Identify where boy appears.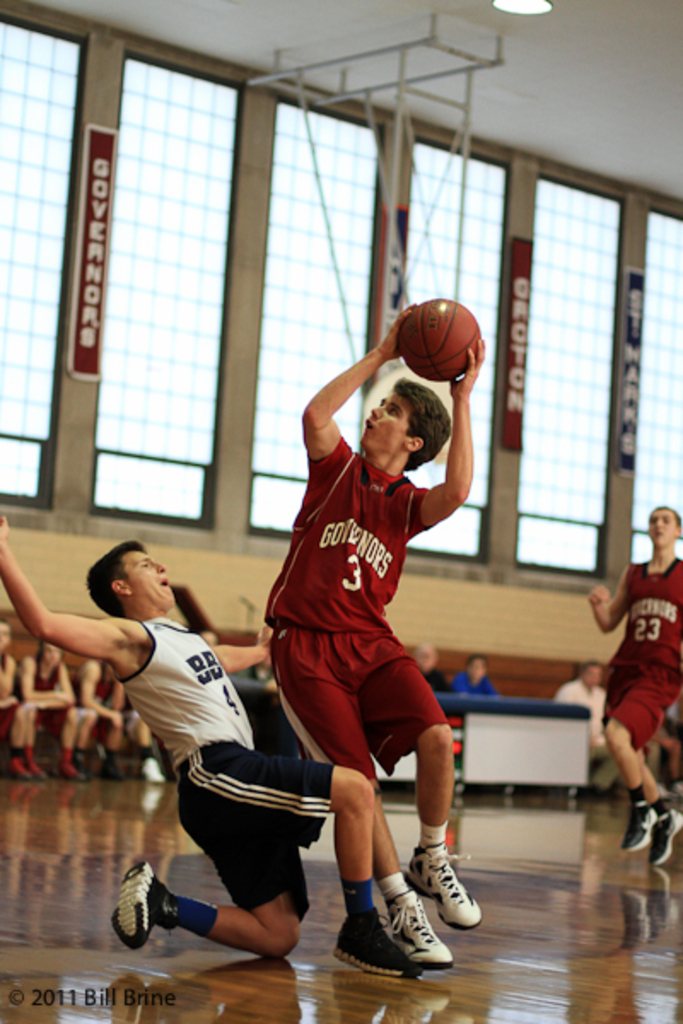
Appears at (581,493,681,889).
